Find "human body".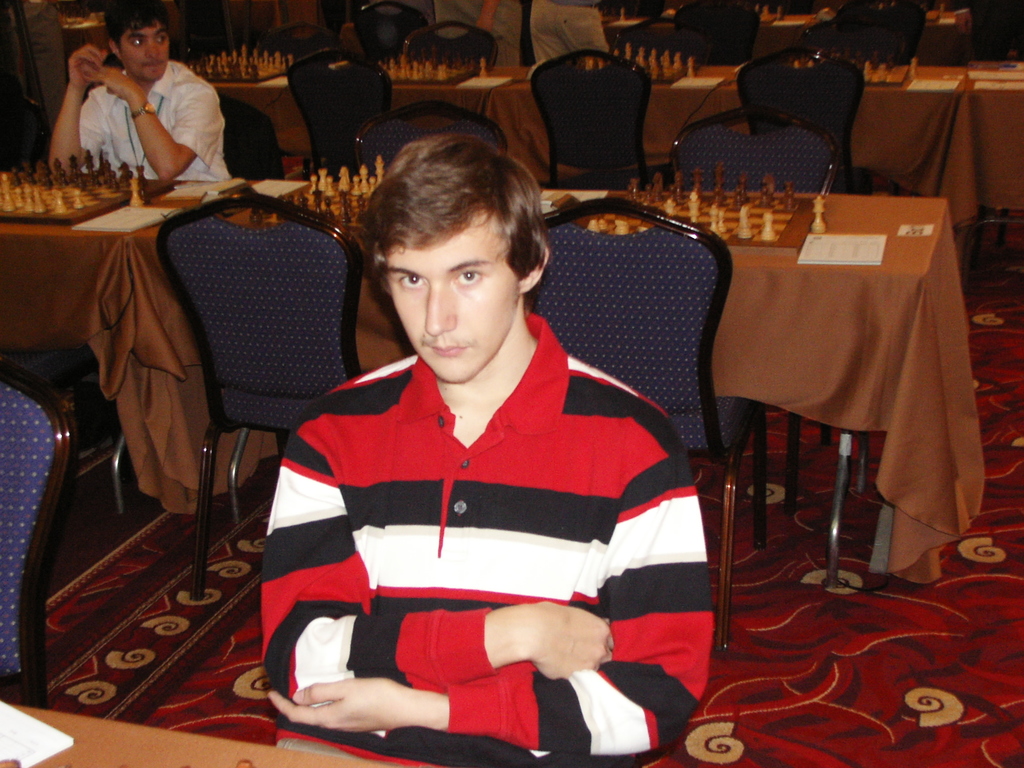
[left=49, top=1, right=233, bottom=182].
